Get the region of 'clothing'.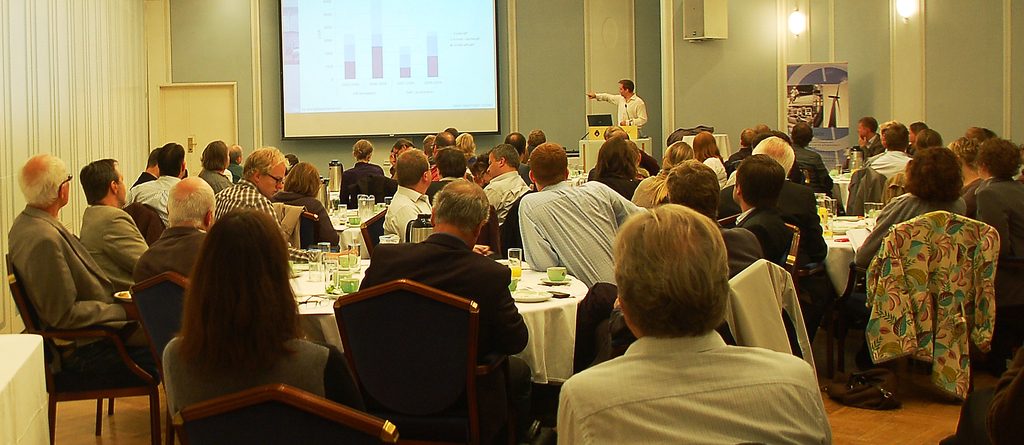
BBox(876, 147, 922, 198).
